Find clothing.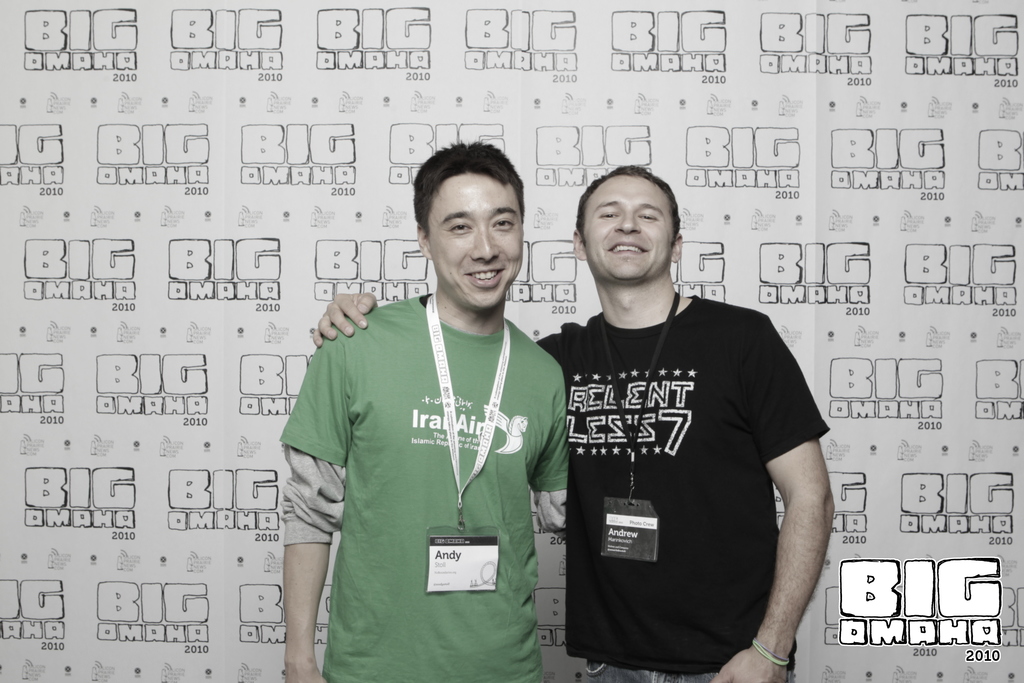
detection(531, 295, 830, 682).
